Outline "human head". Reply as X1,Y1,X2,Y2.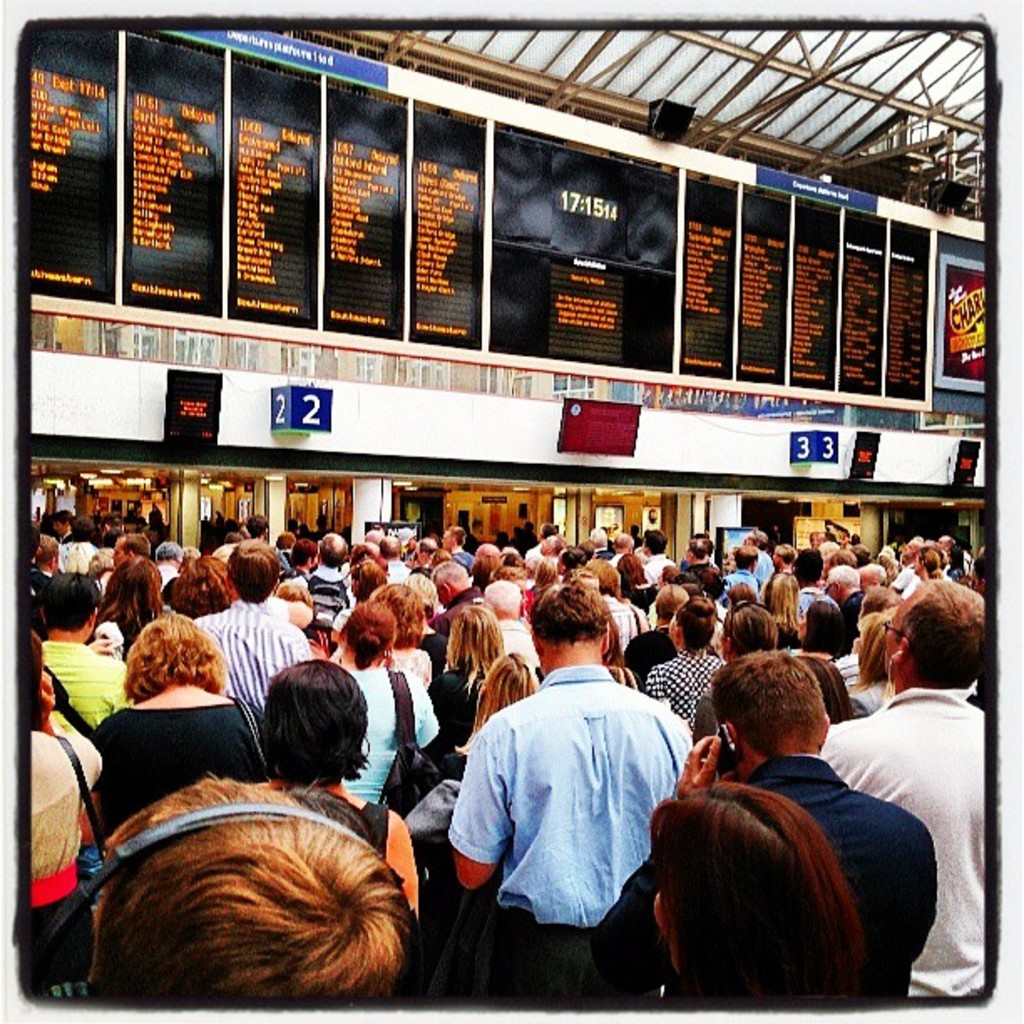
537,532,564,552.
